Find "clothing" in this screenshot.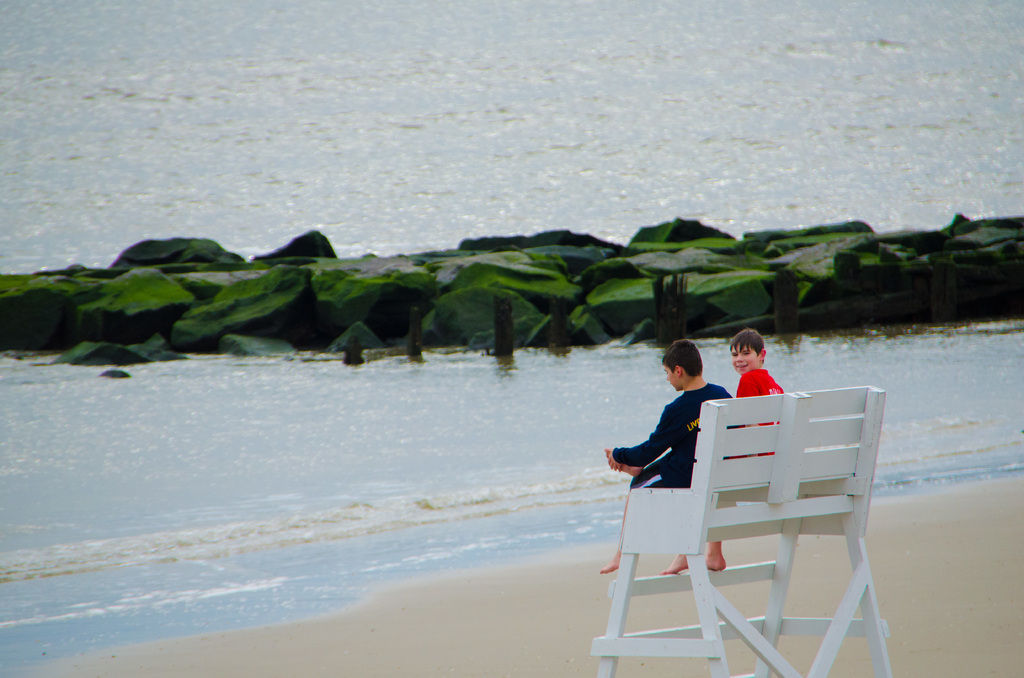
The bounding box for "clothing" is 732:369:786:460.
